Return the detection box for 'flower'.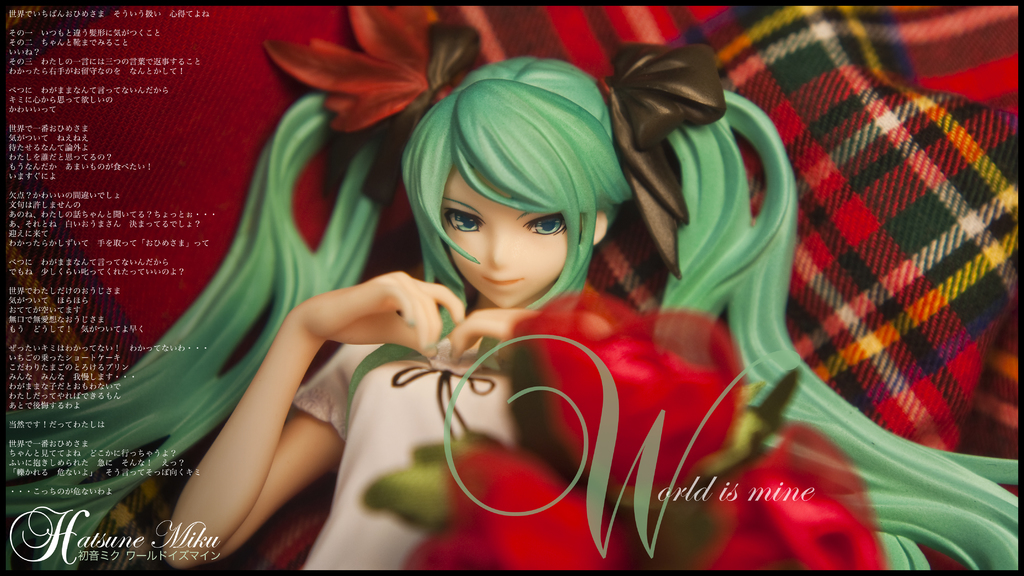
BBox(405, 437, 632, 575).
